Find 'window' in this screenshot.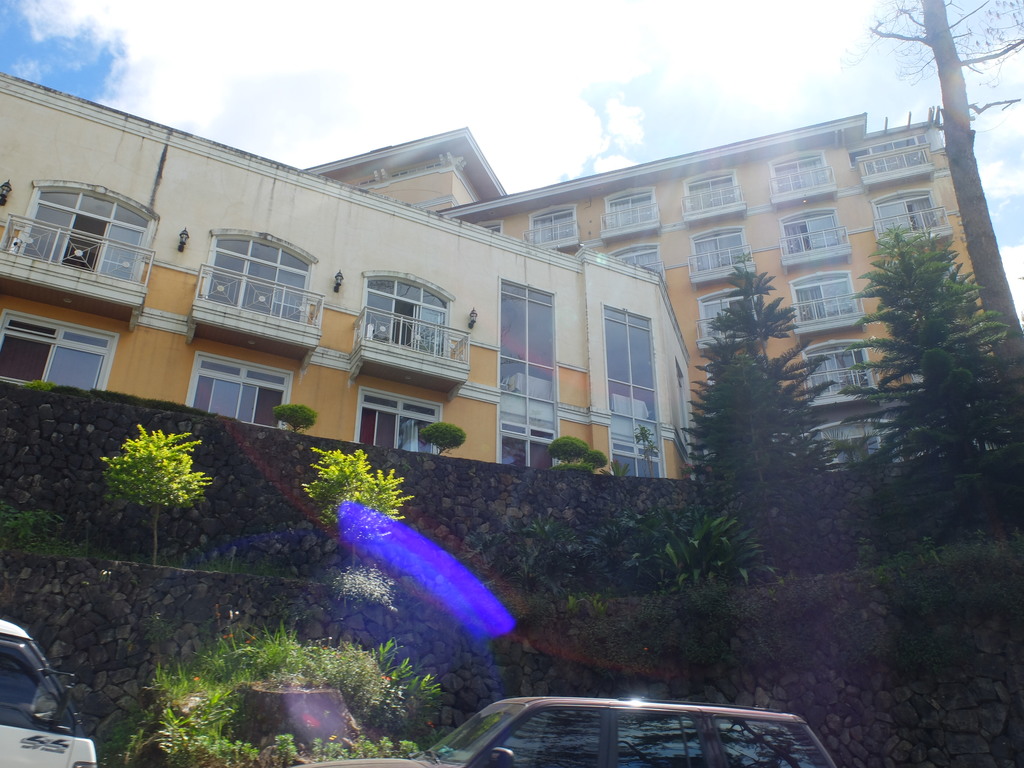
The bounding box for 'window' is l=493, t=706, r=607, b=767.
